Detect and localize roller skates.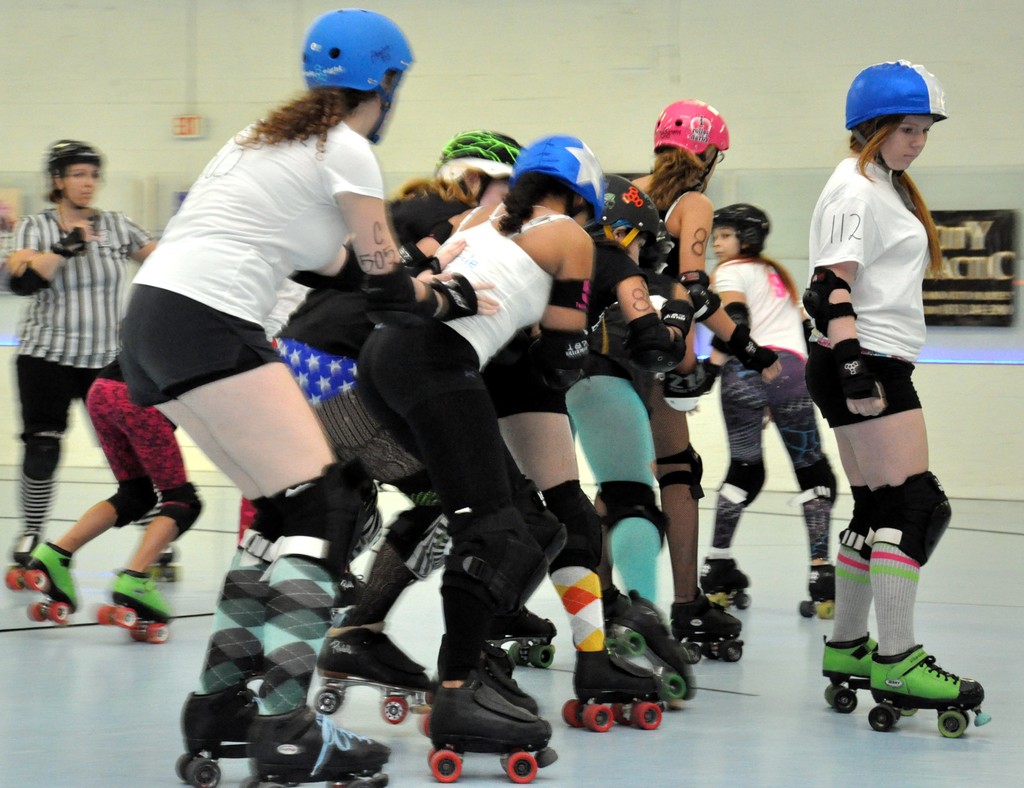
Localized at (236,703,396,787).
